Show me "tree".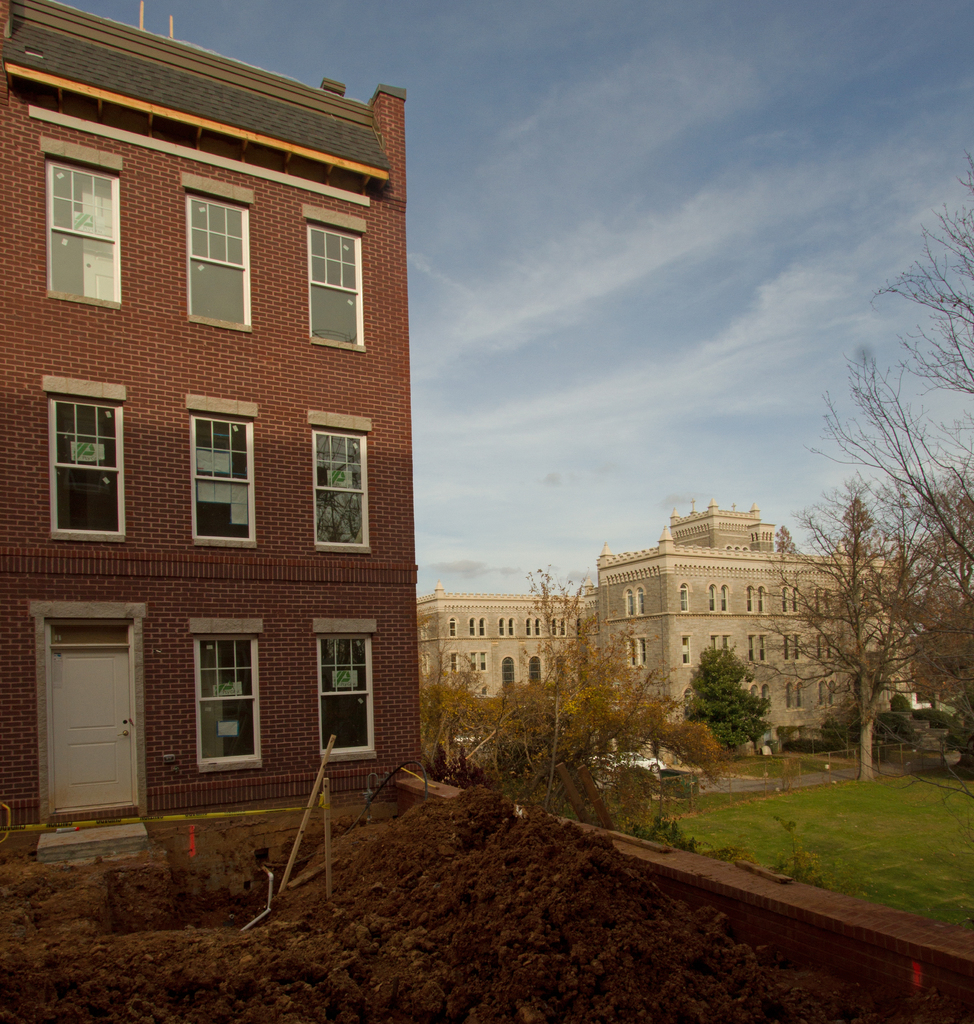
"tree" is here: [785,344,973,596].
